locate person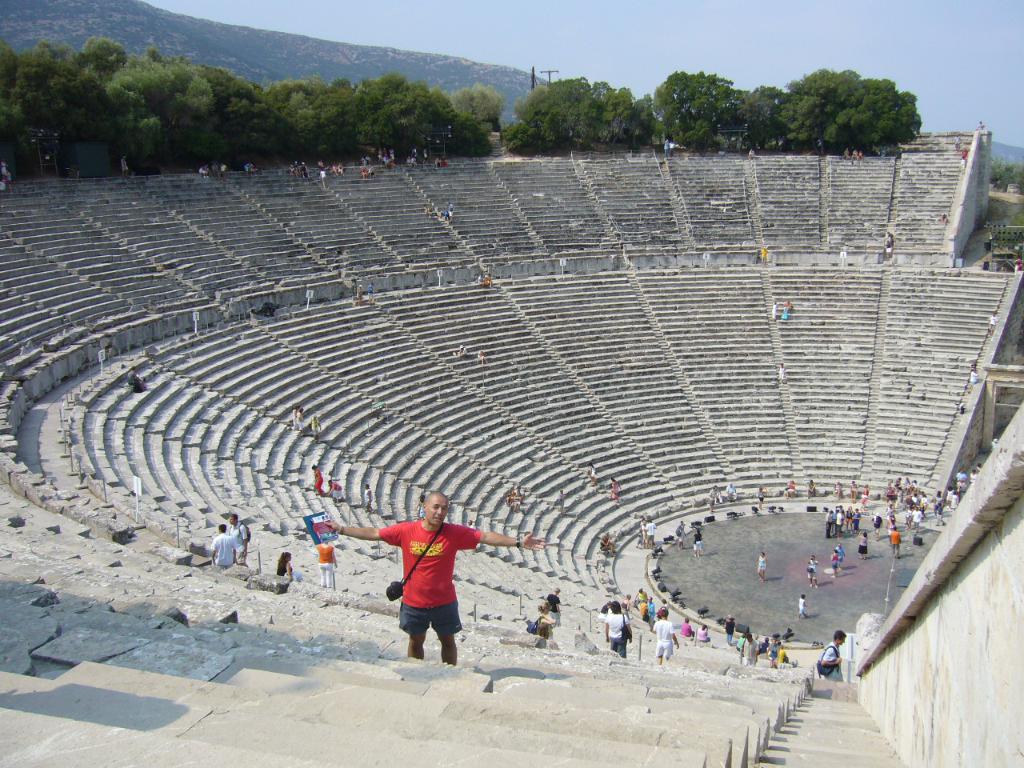
937, 213, 949, 223
